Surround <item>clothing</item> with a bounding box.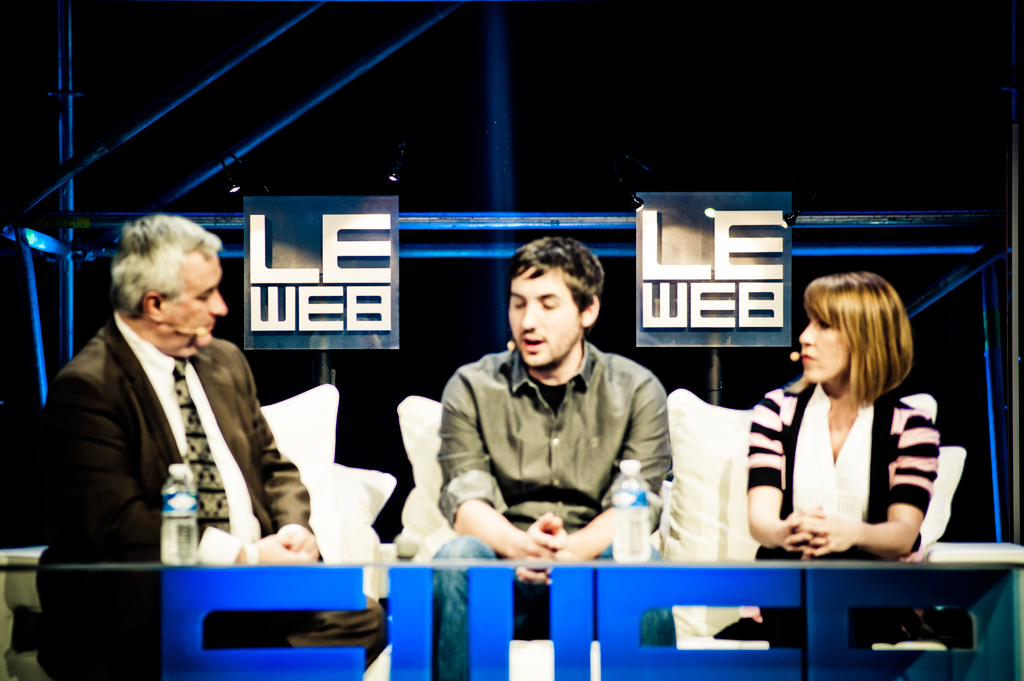
left=437, top=334, right=676, bottom=680.
